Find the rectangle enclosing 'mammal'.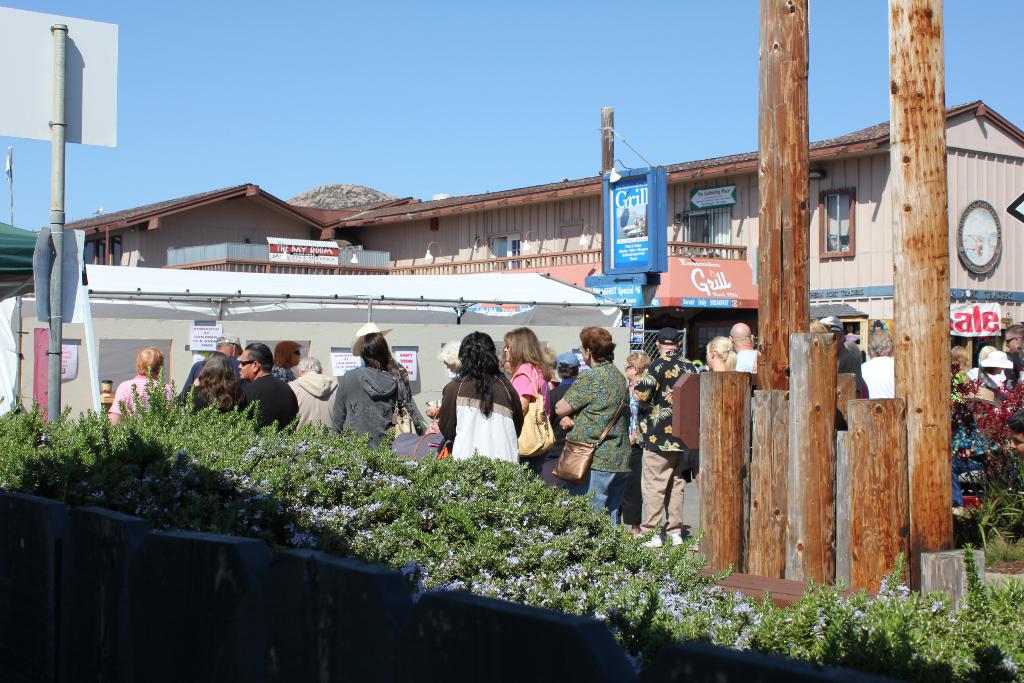
108, 345, 173, 426.
